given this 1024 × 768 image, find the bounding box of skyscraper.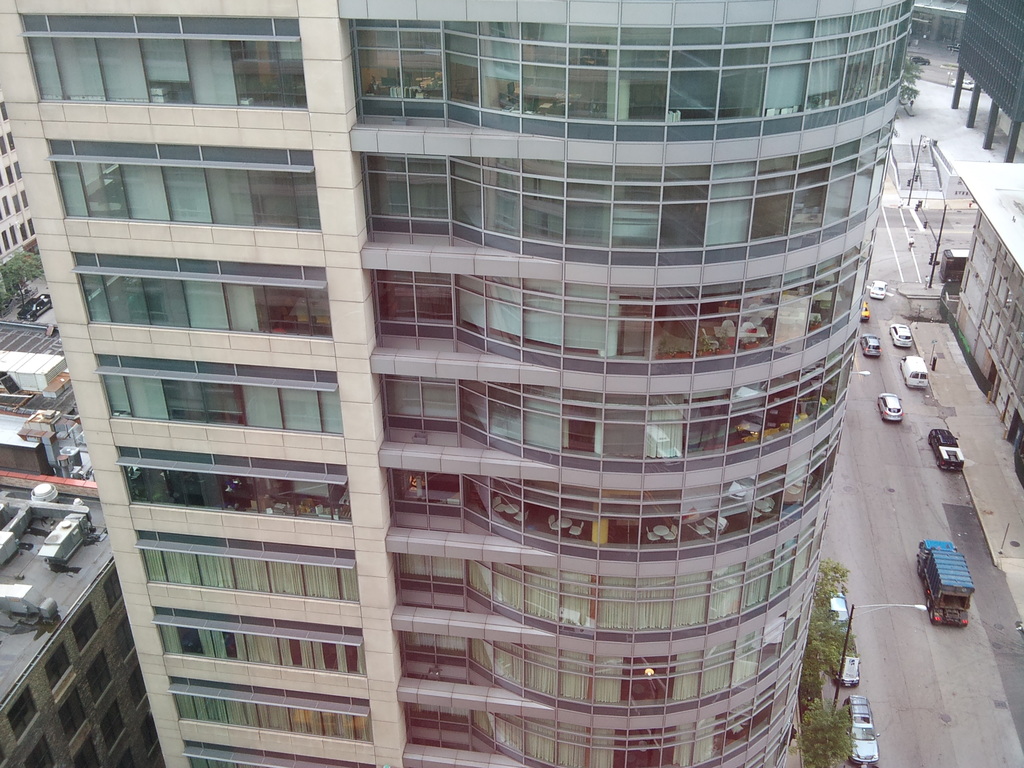
0 93 54 292.
